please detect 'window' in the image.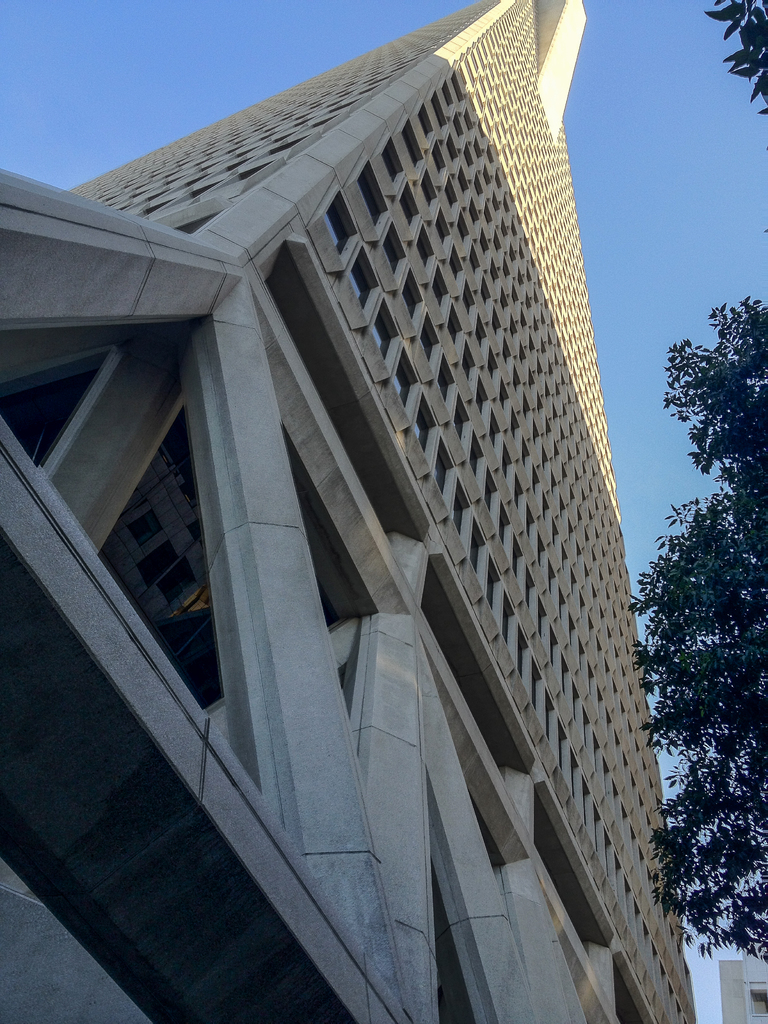
l=0, t=339, r=114, b=475.
